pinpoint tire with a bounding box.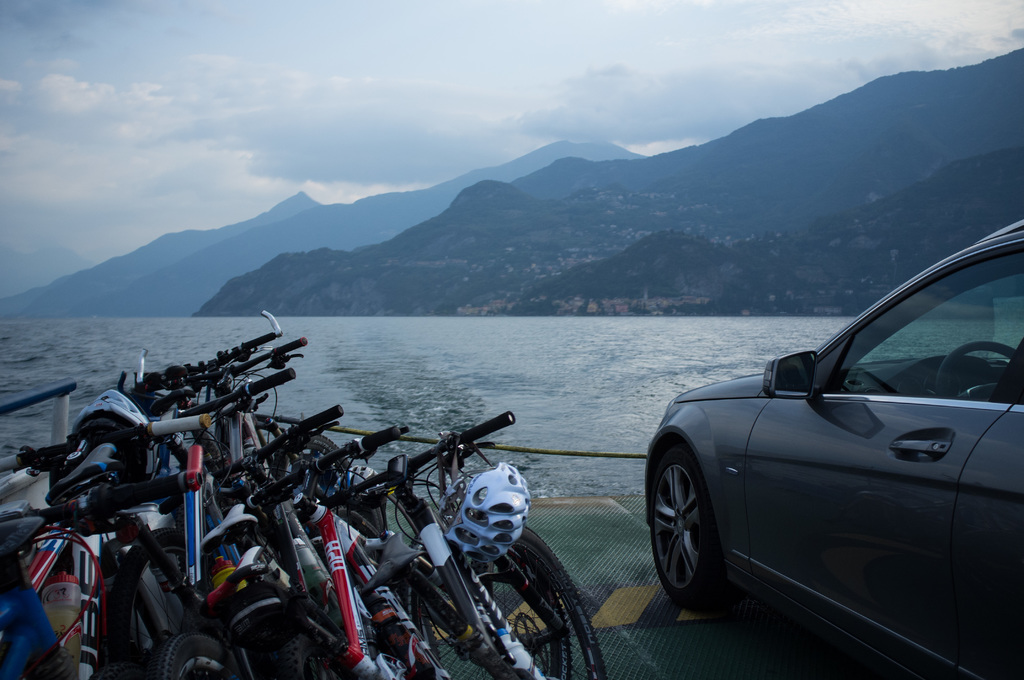
pyautogui.locateOnScreen(150, 631, 228, 679).
